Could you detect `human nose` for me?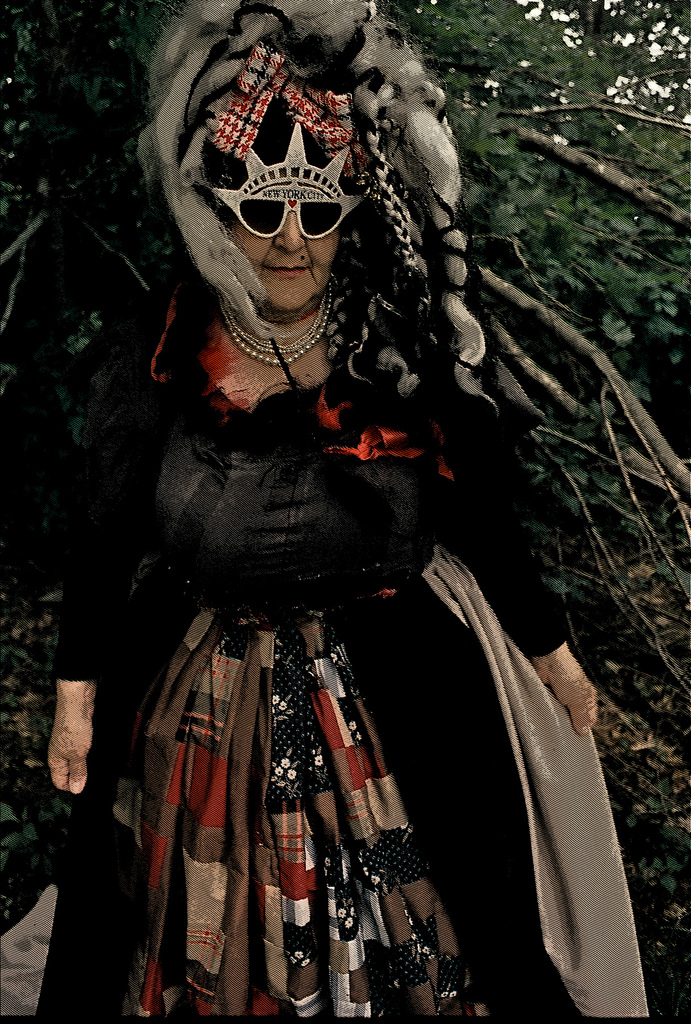
Detection result: 275 211 305 256.
